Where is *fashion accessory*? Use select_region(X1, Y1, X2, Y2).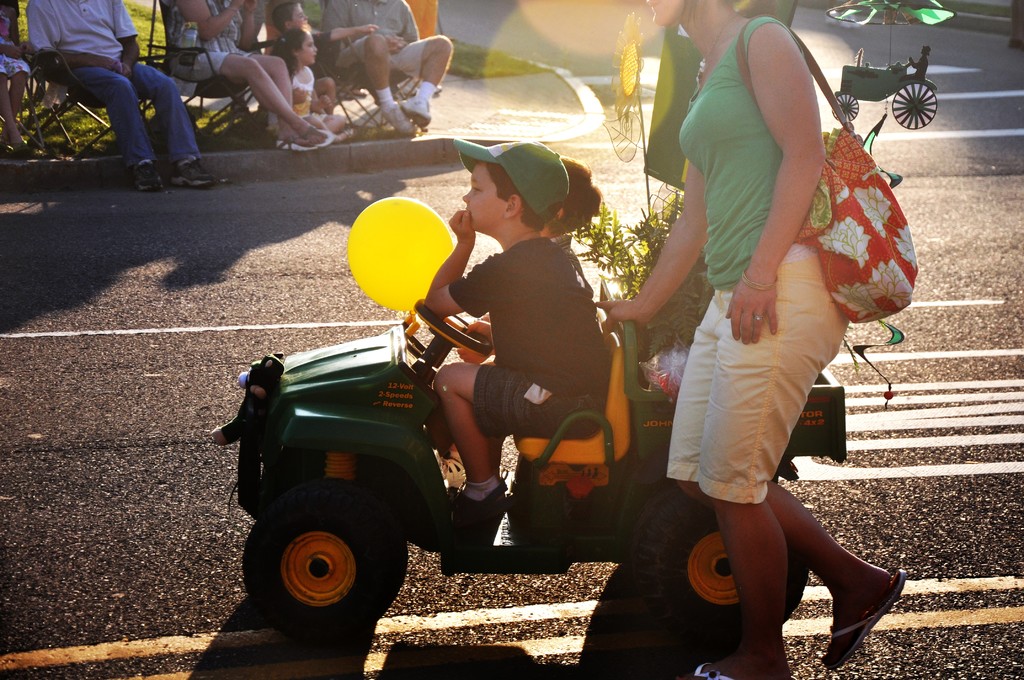
select_region(693, 14, 737, 82).
